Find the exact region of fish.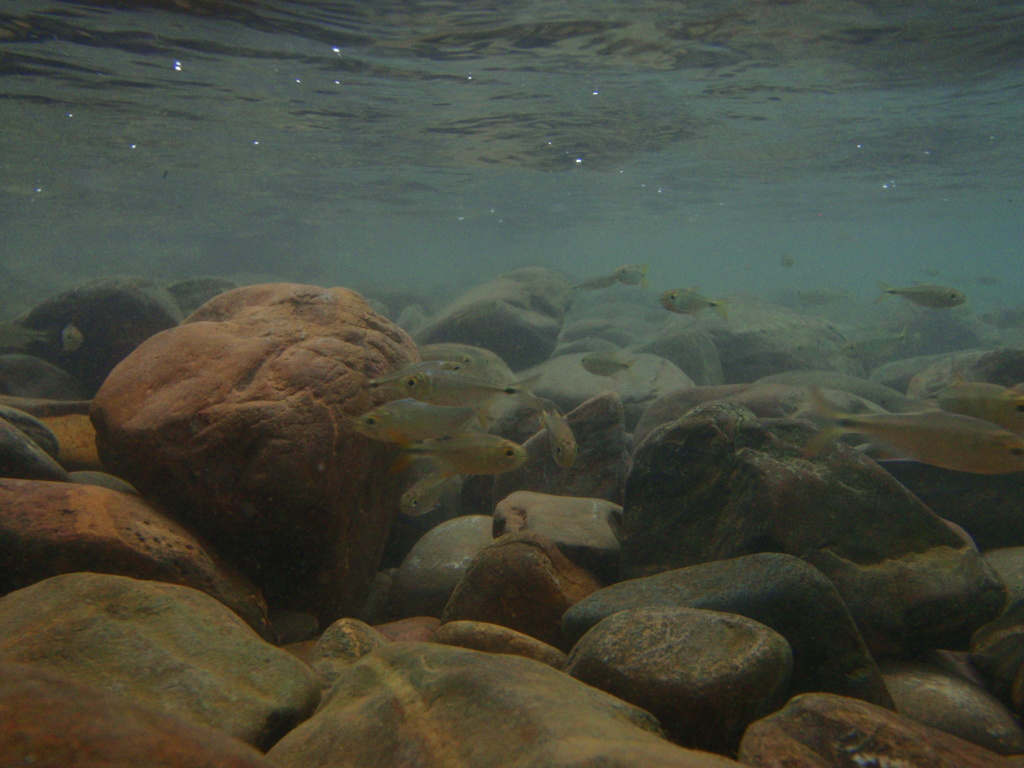
Exact region: [402, 432, 526, 477].
